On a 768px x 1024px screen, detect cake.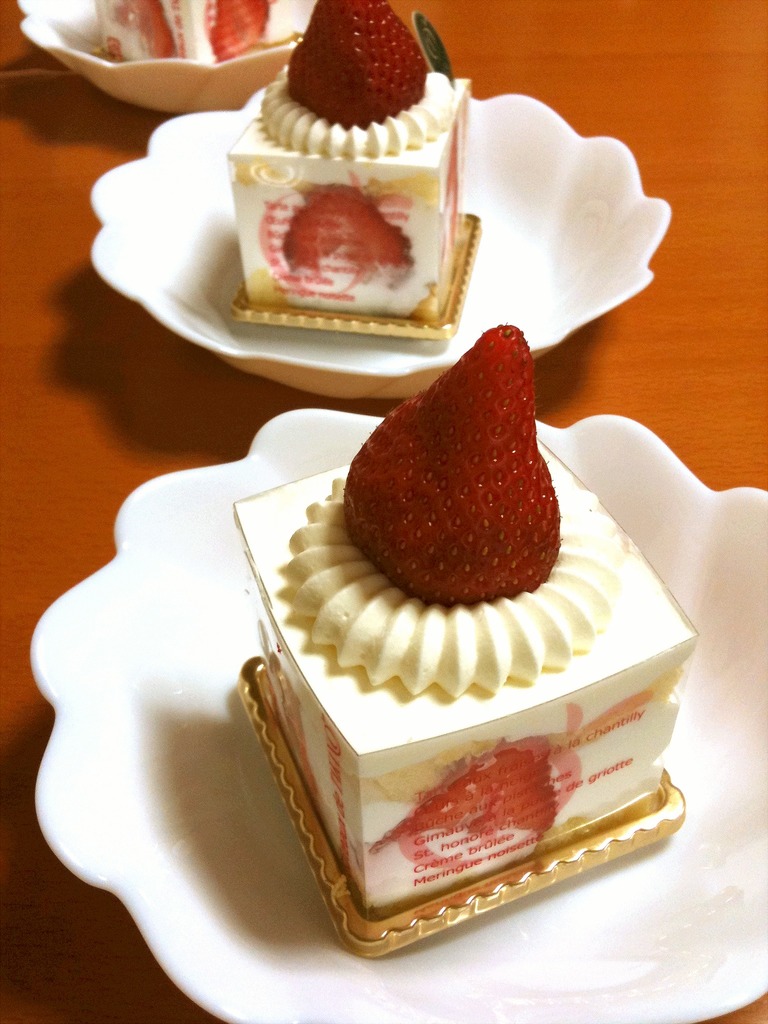
select_region(233, 323, 698, 915).
